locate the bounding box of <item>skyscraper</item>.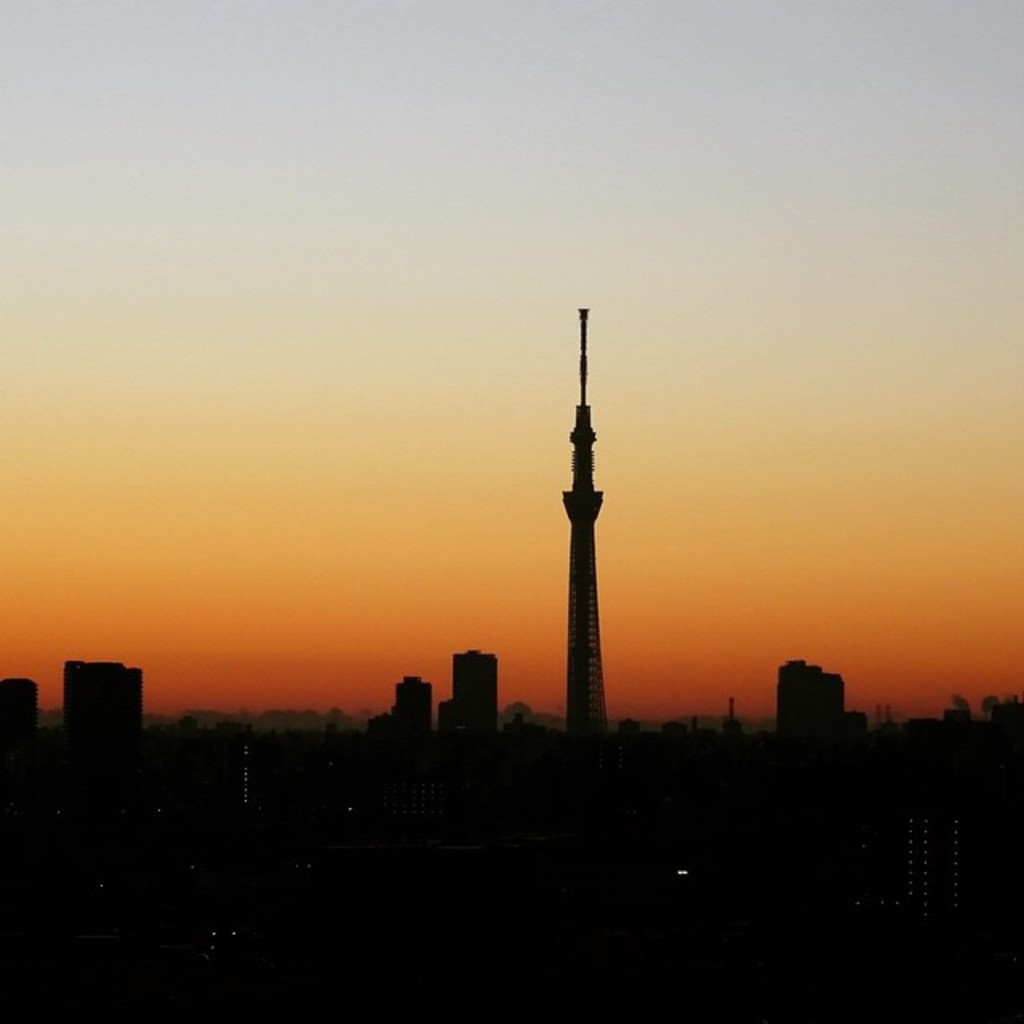
Bounding box: left=392, top=659, right=445, bottom=754.
